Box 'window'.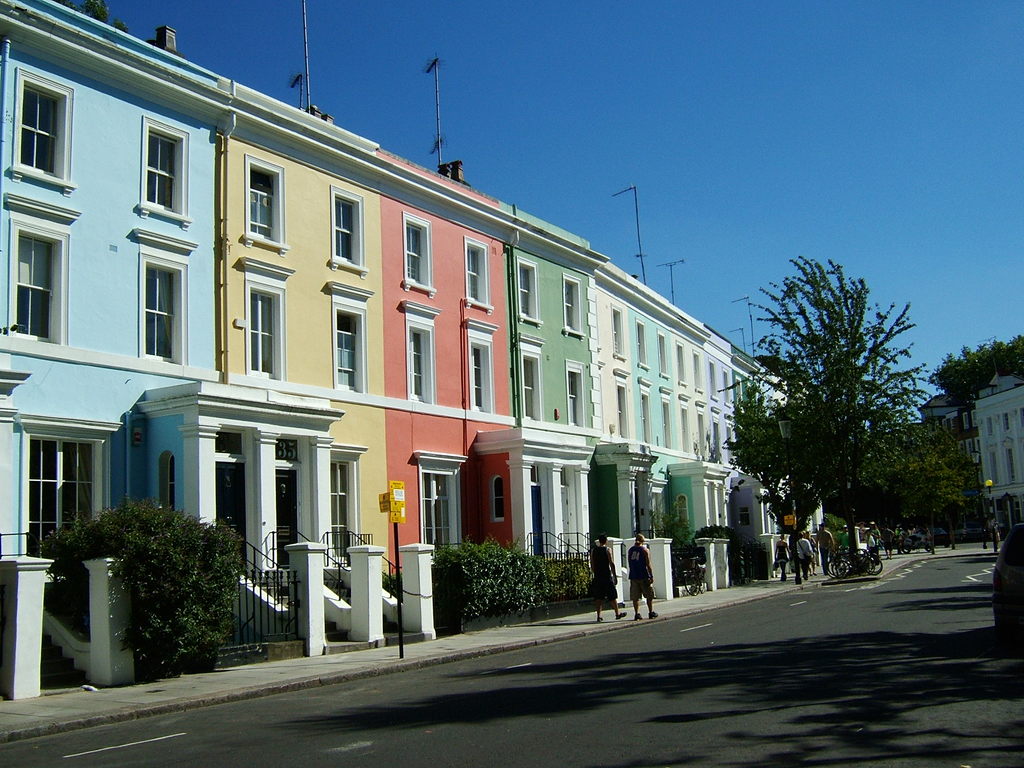
(403, 301, 440, 404).
